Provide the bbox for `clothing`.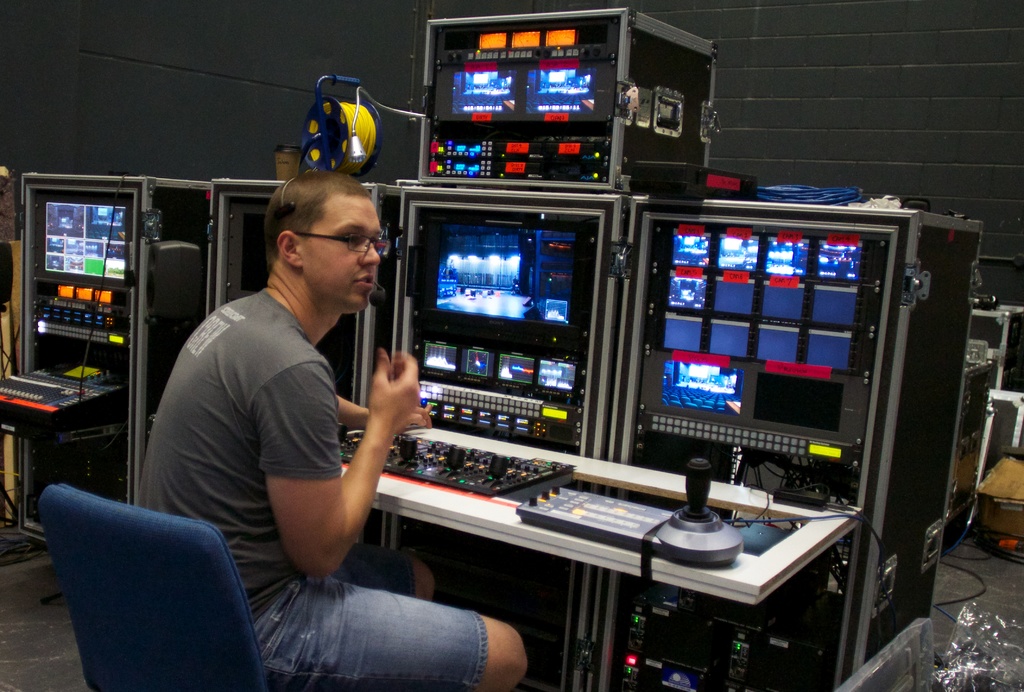
bbox=[138, 286, 487, 691].
